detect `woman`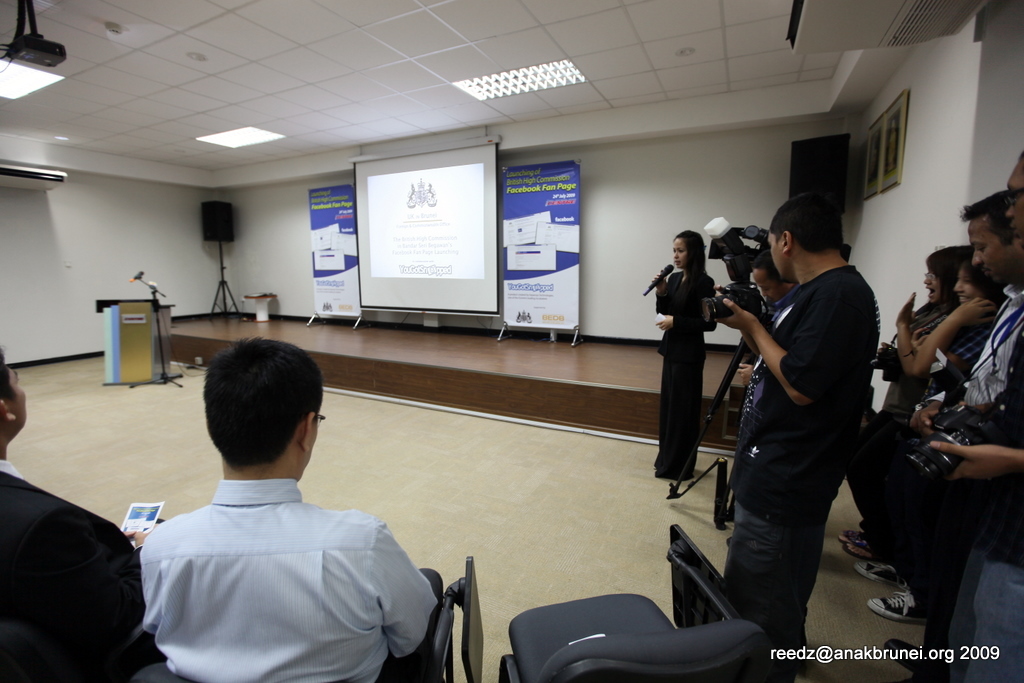
crop(857, 260, 1001, 621)
